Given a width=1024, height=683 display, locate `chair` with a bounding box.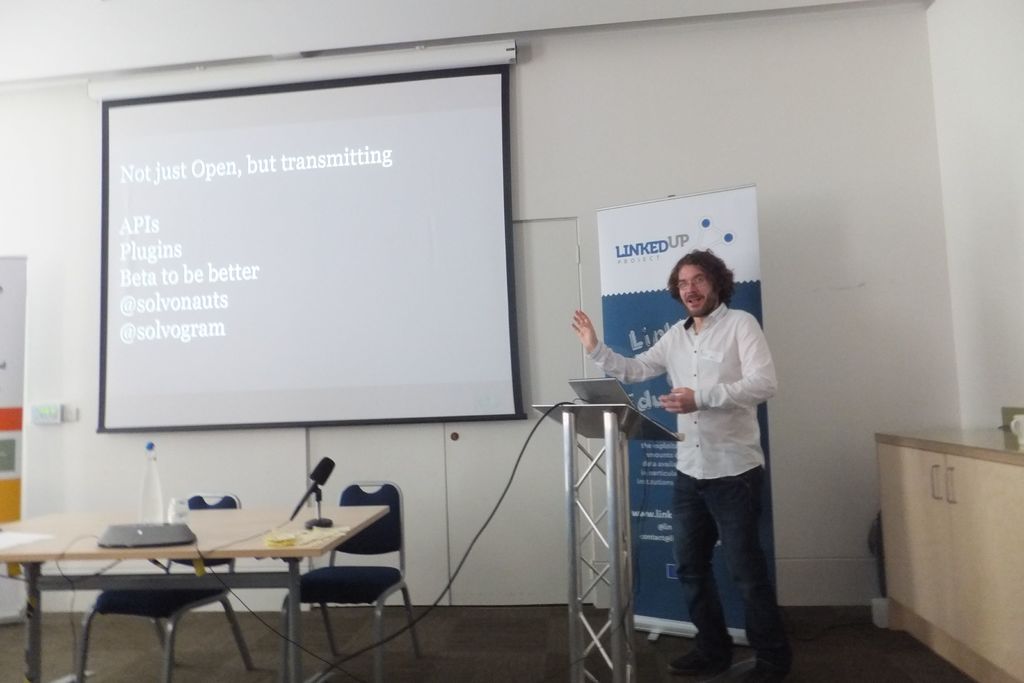
Located: rect(268, 489, 404, 655).
